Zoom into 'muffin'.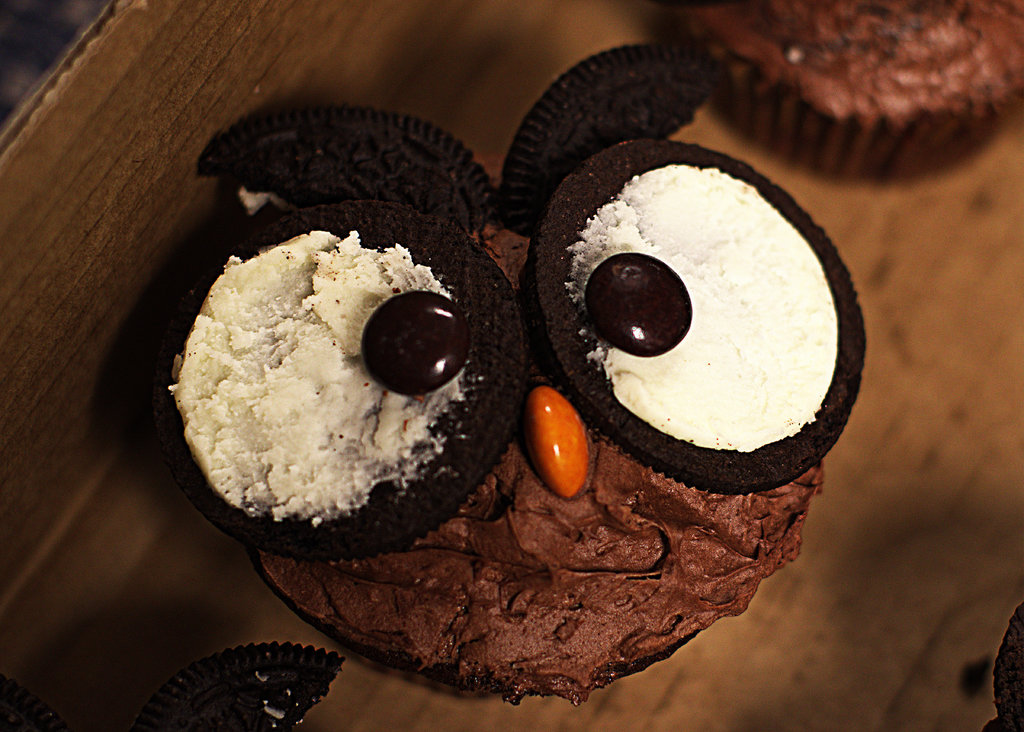
Zoom target: select_region(681, 0, 1023, 183).
